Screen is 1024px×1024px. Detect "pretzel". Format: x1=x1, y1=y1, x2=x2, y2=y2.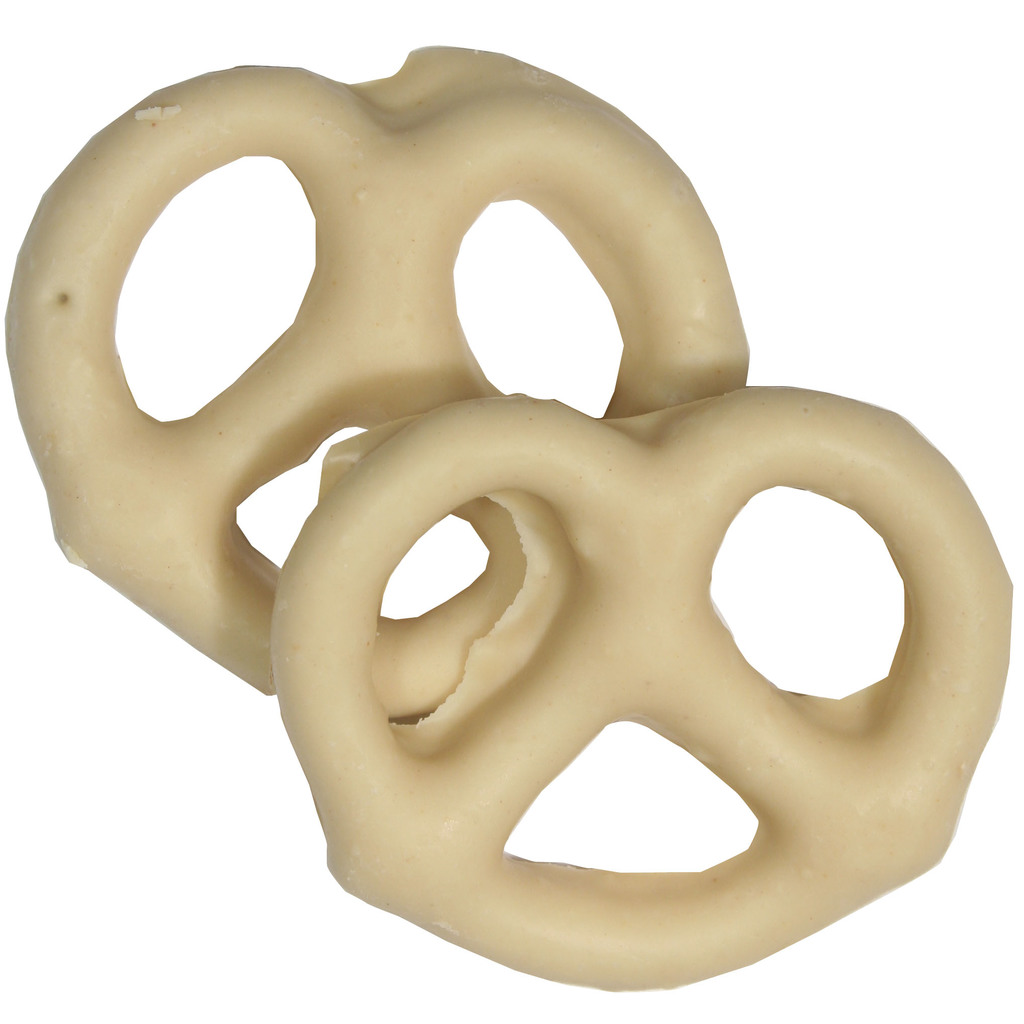
x1=270, y1=389, x2=1012, y2=993.
